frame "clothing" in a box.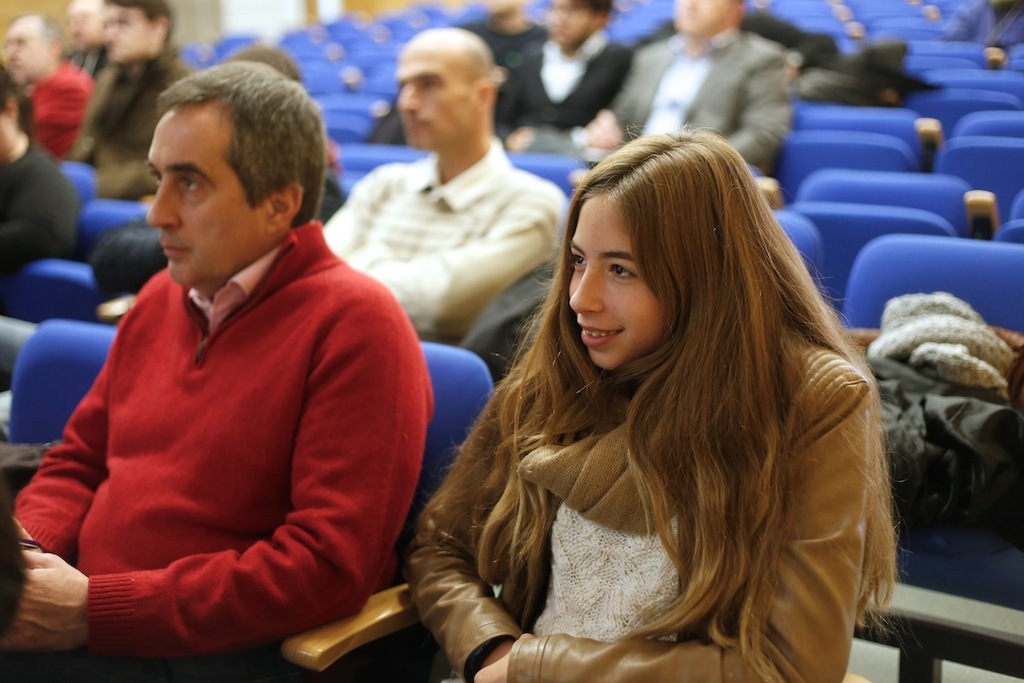
<bbox>17, 50, 92, 161</bbox>.
